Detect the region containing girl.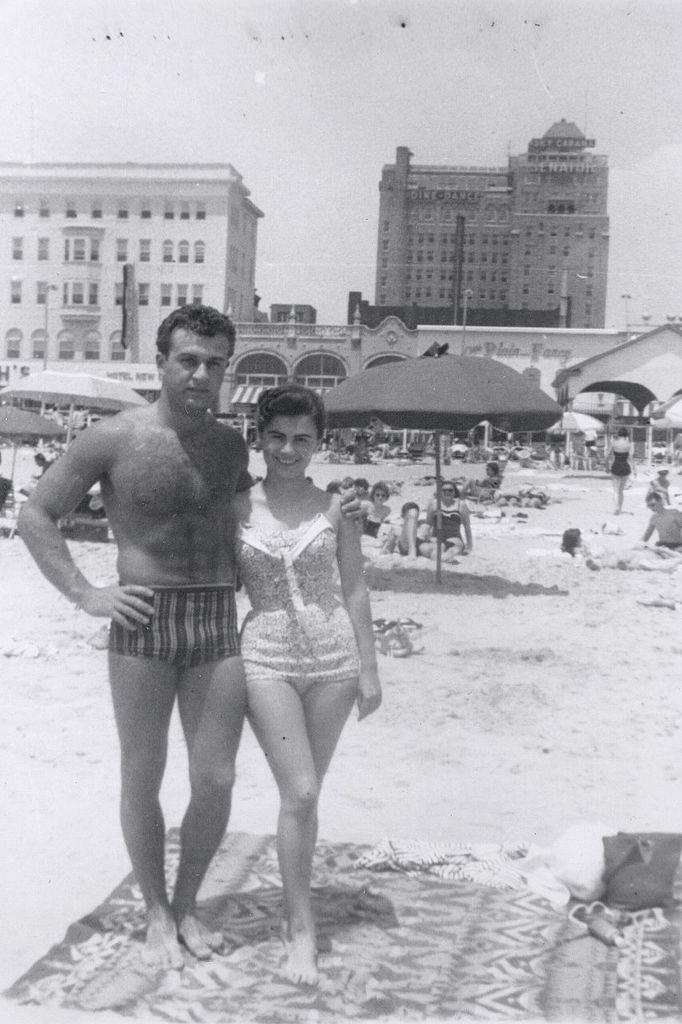
229, 389, 383, 989.
